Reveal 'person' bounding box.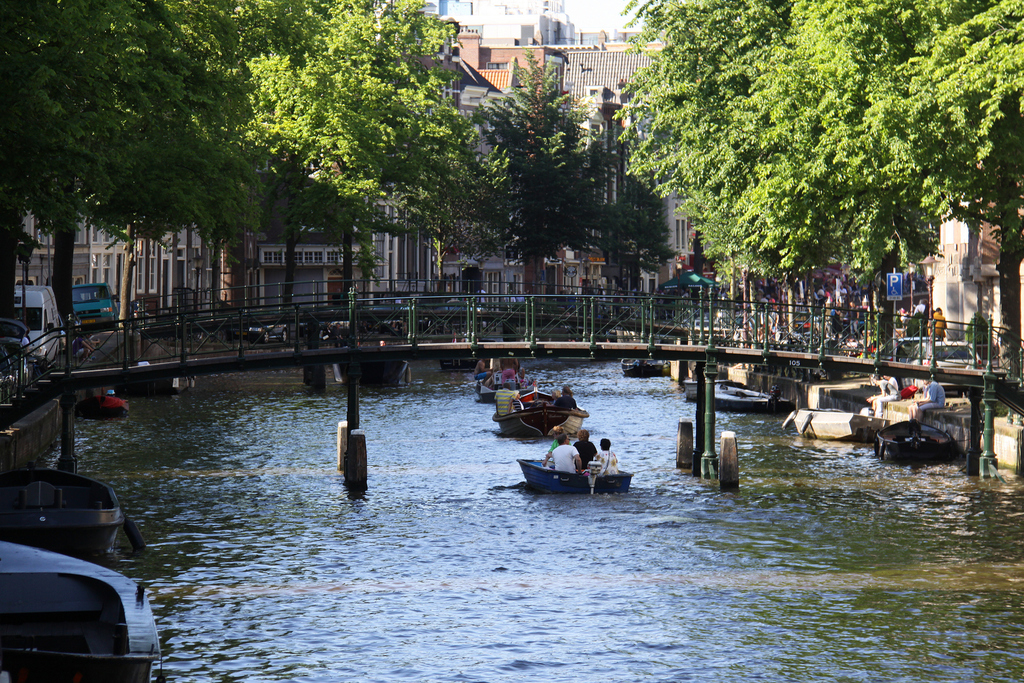
Revealed: x1=492 y1=382 x2=525 y2=421.
